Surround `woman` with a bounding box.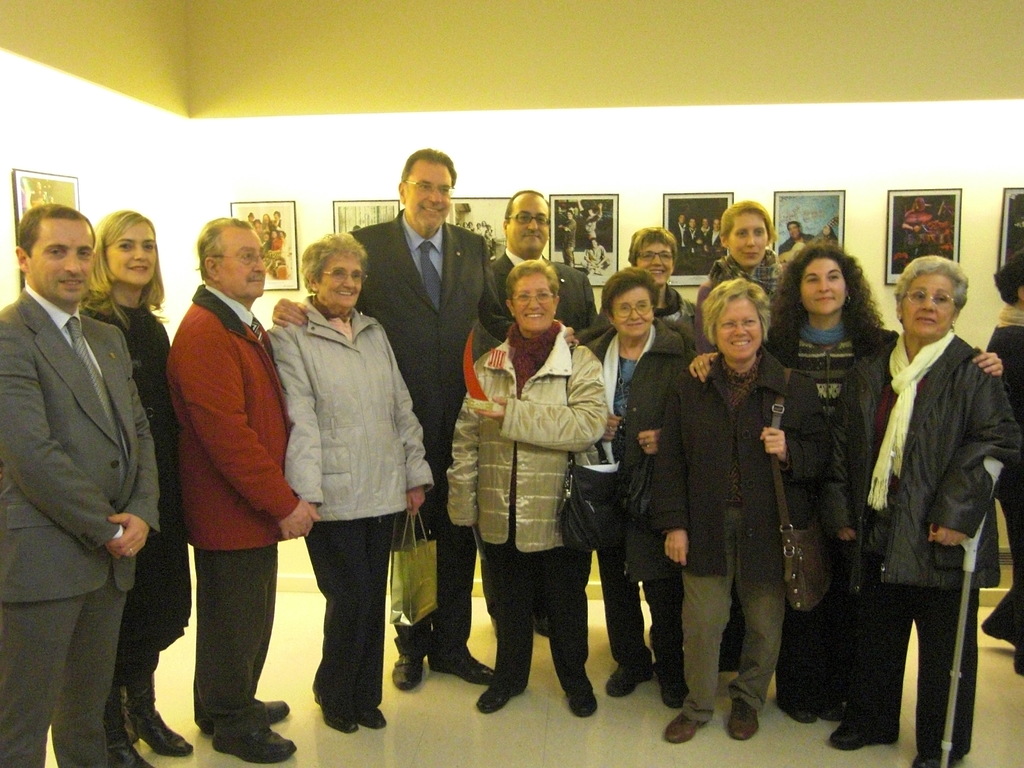
(left=262, top=225, right=436, bottom=738).
